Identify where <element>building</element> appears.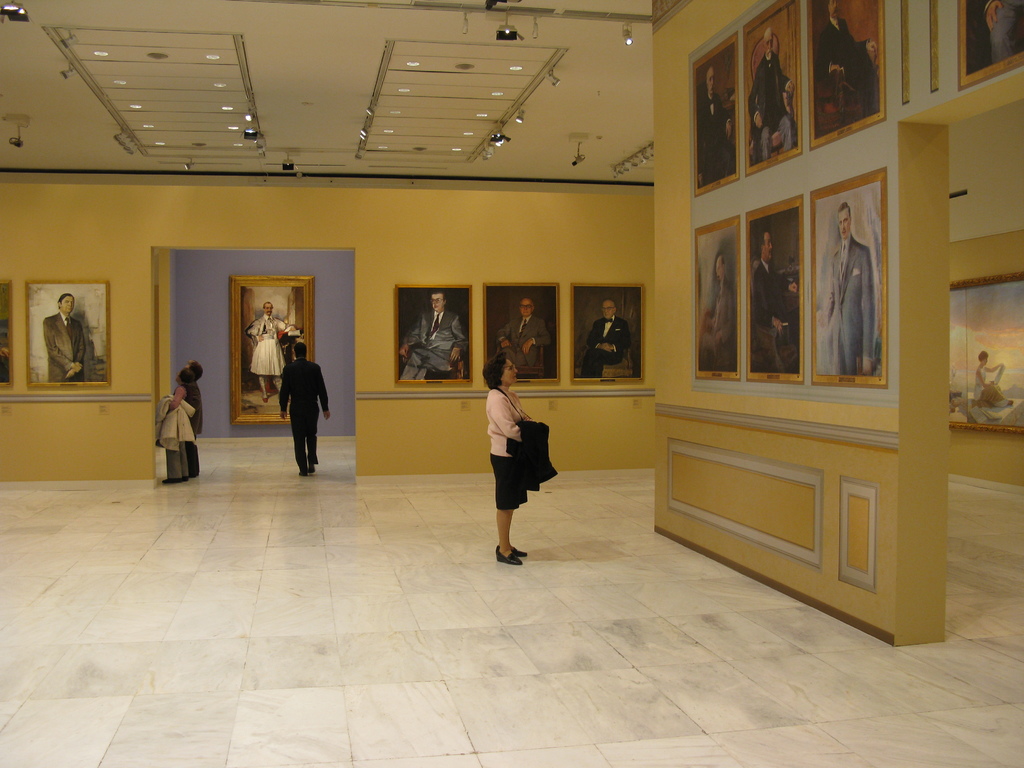
Appears at crop(0, 0, 1023, 767).
